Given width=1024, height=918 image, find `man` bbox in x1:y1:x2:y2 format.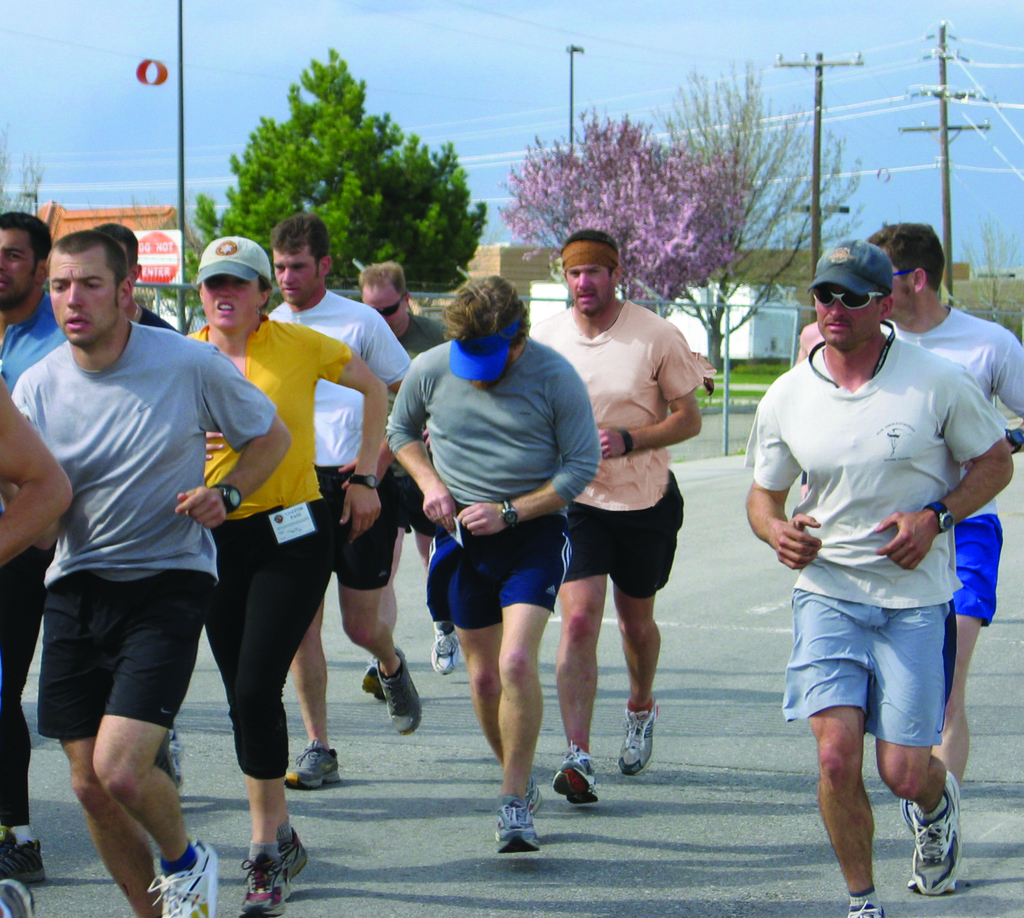
91:224:182:792.
